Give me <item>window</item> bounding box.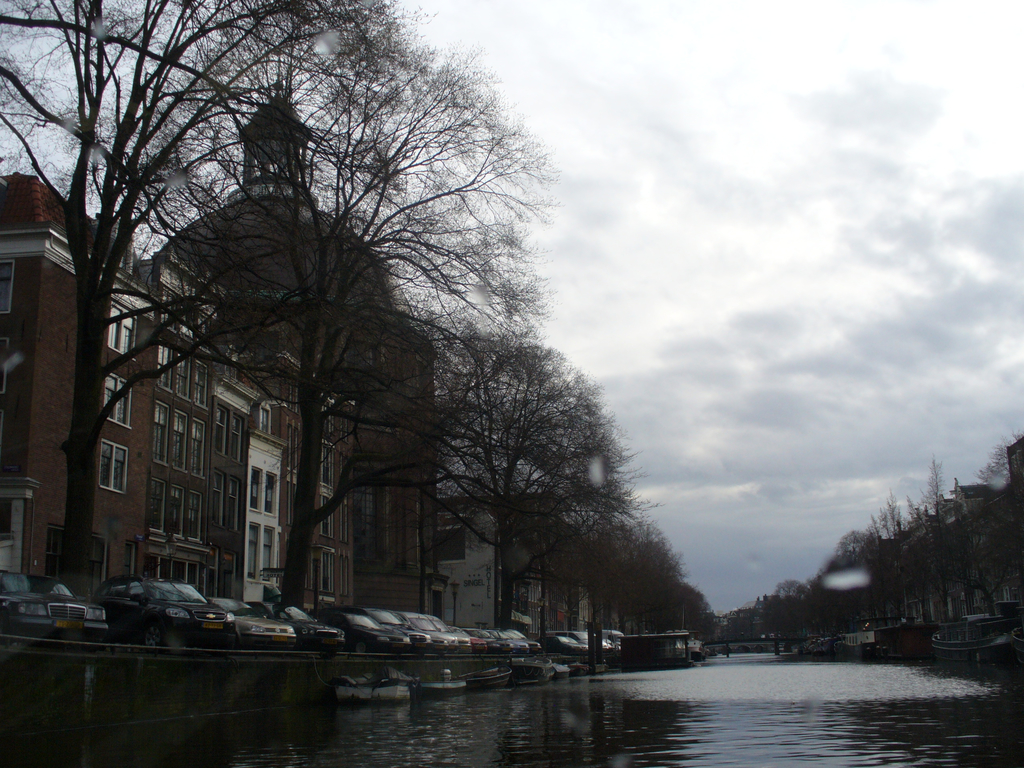
bbox=[102, 371, 132, 428].
